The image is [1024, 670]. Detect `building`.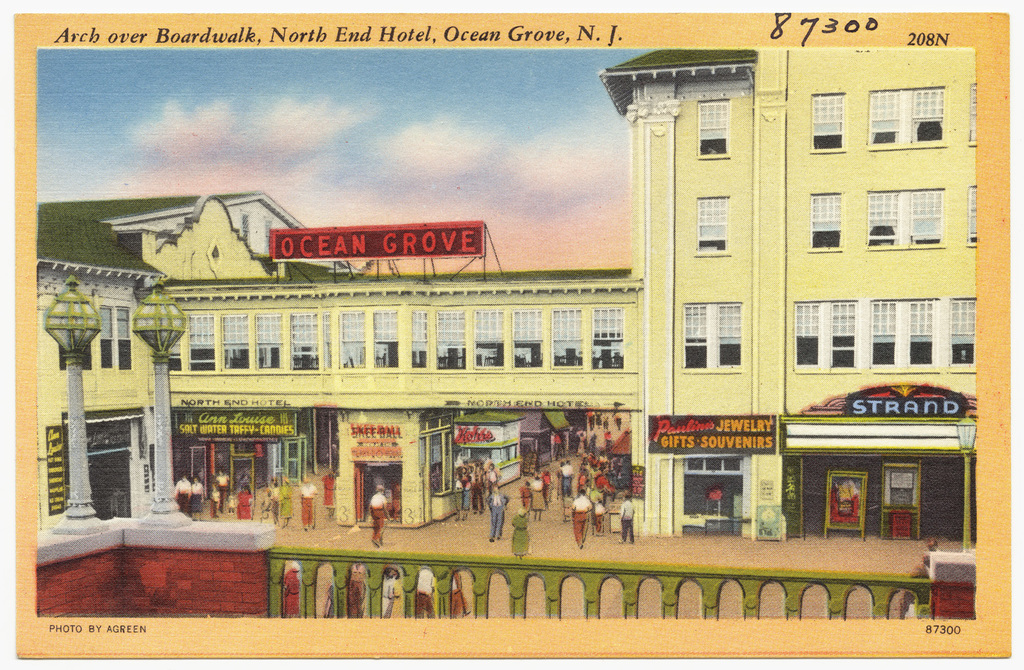
Detection: bbox(33, 48, 980, 540).
